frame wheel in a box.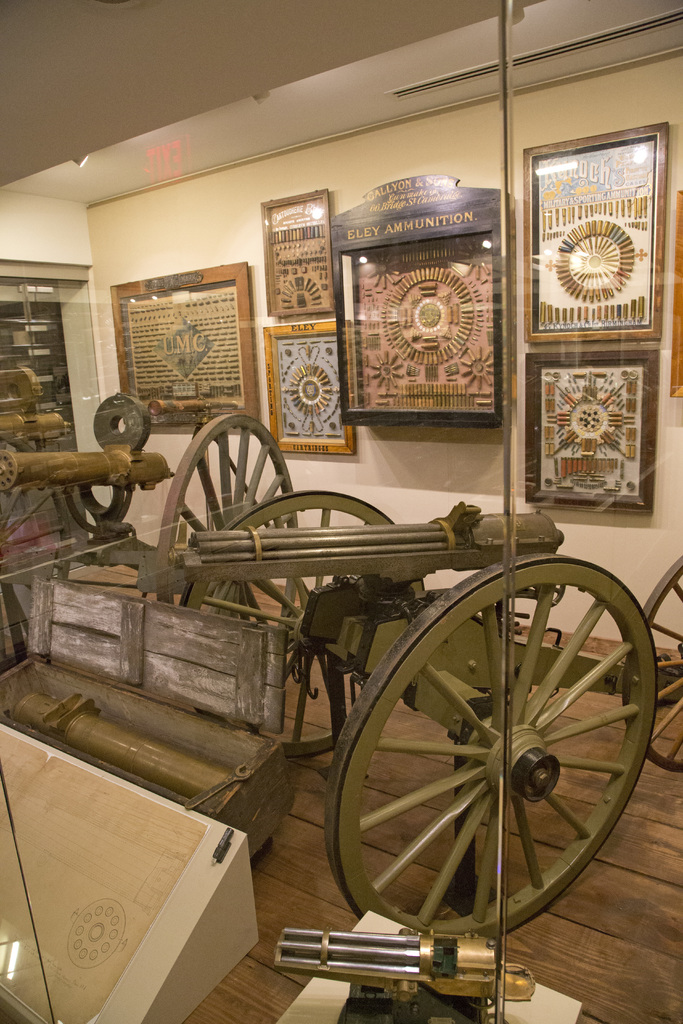
l=327, t=554, r=660, b=937.
